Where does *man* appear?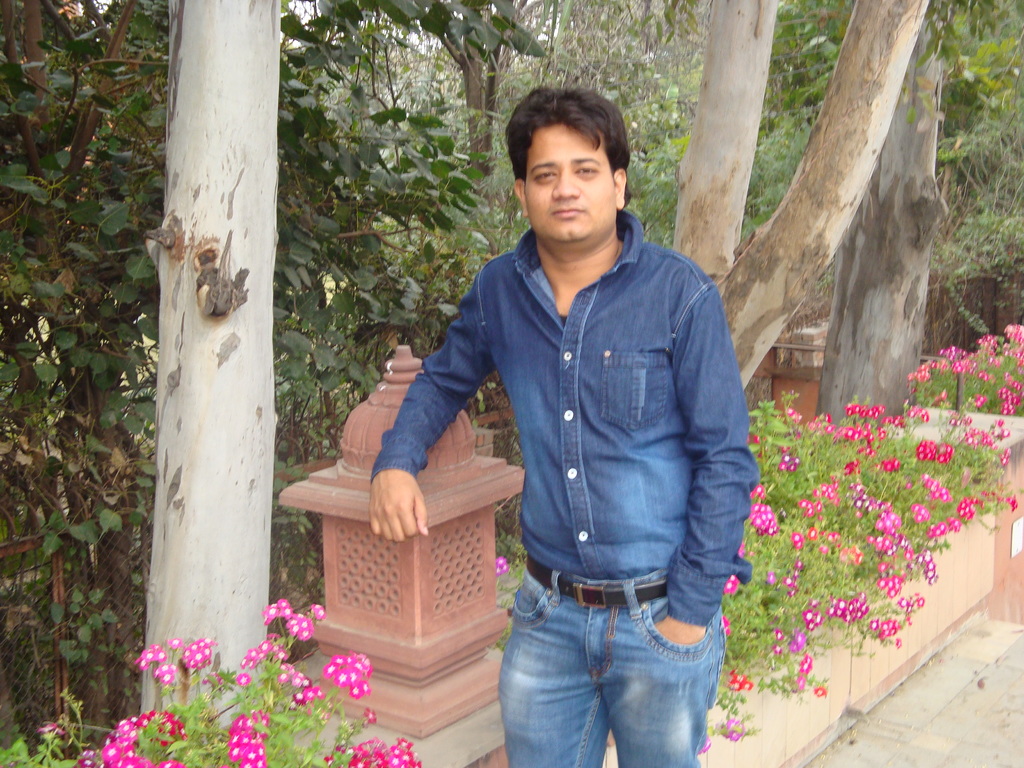
Appears at [x1=333, y1=64, x2=767, y2=745].
